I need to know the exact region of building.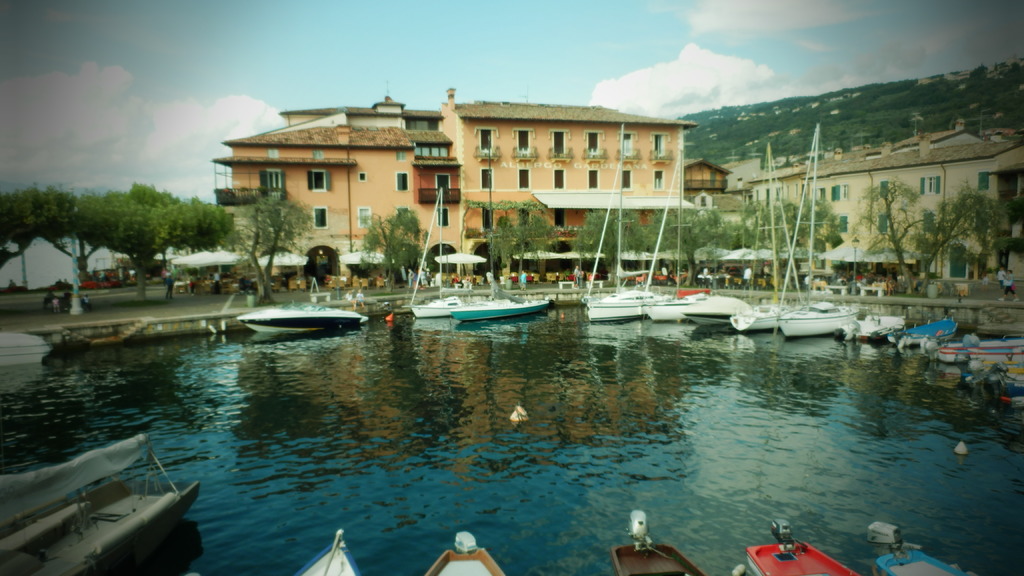
Region: {"left": 214, "top": 86, "right": 701, "bottom": 278}.
